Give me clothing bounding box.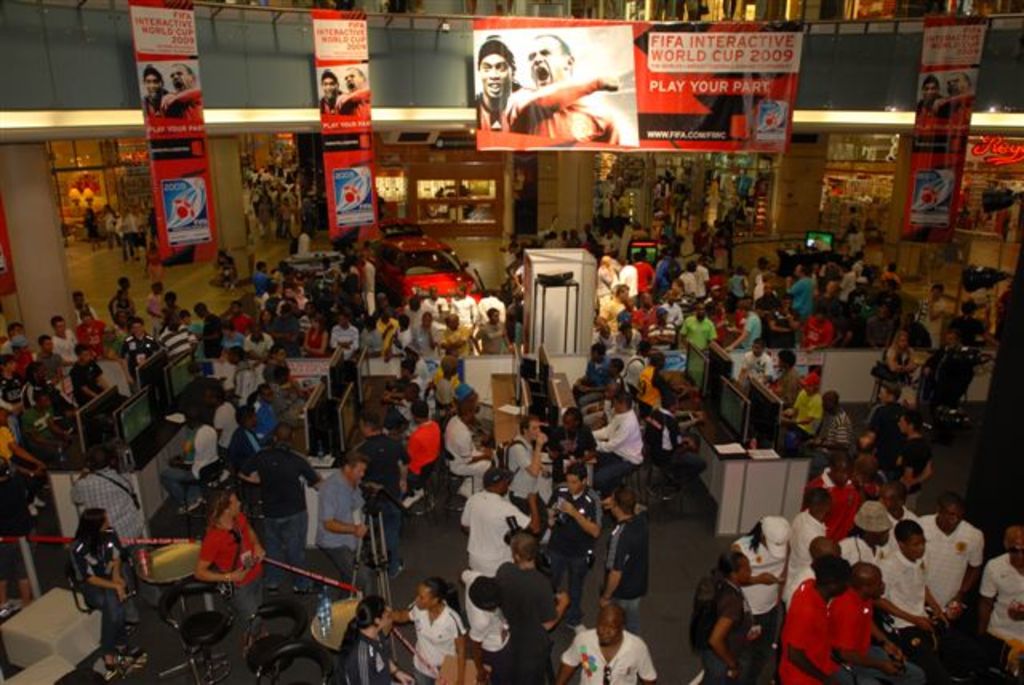
locate(122, 334, 150, 387).
